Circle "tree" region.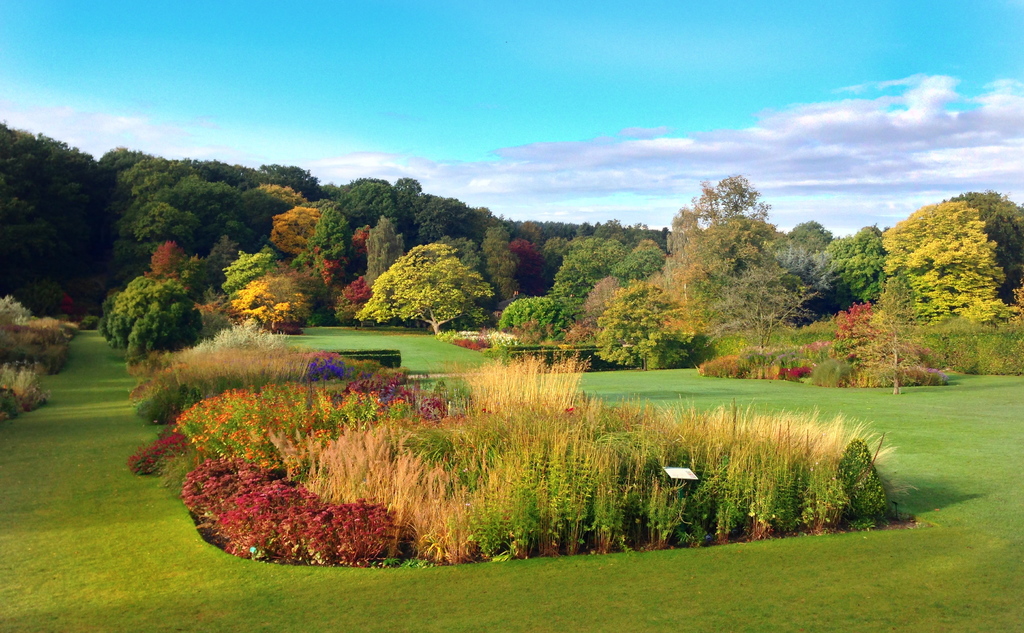
Region: select_region(832, 222, 897, 310).
